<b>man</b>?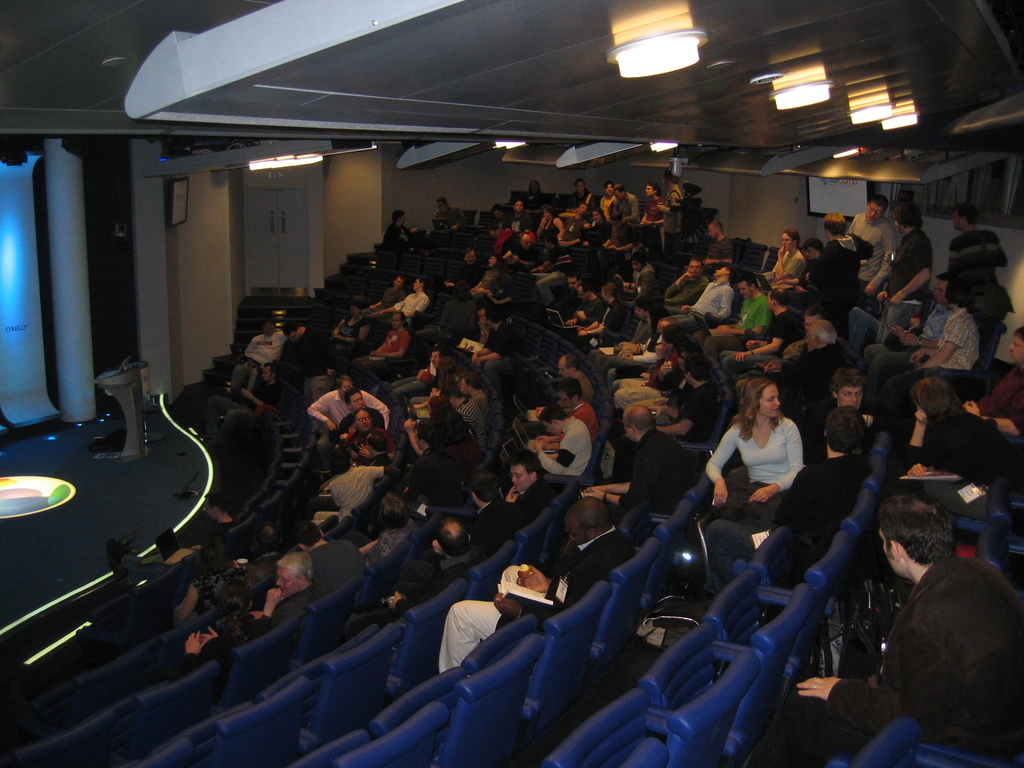
x1=764 y1=315 x2=842 y2=383
